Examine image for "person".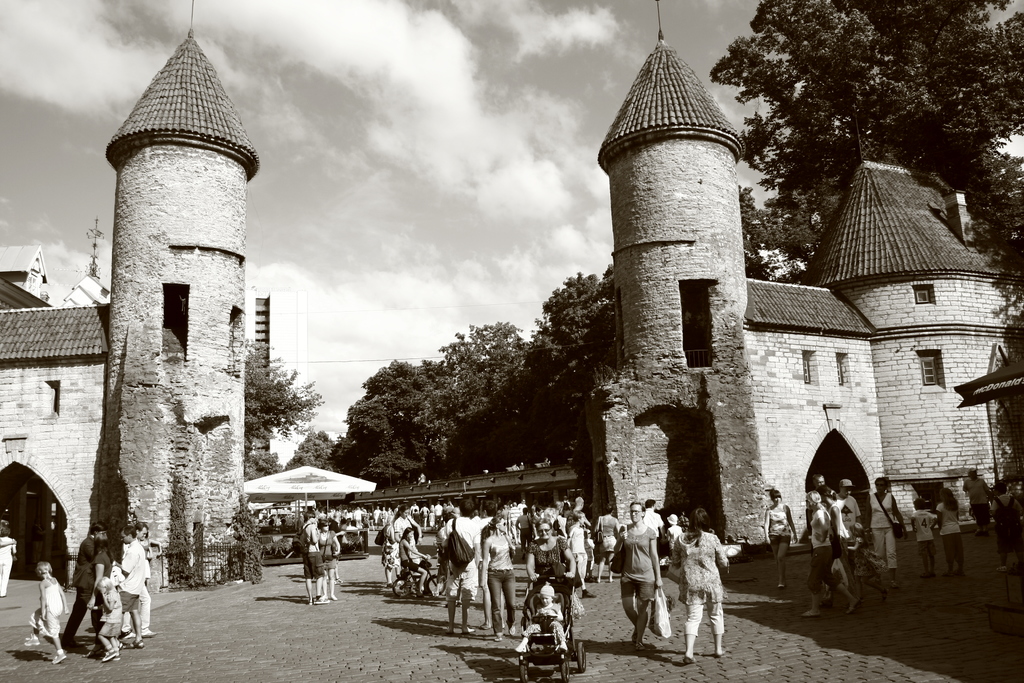
Examination result: [402,513,444,599].
